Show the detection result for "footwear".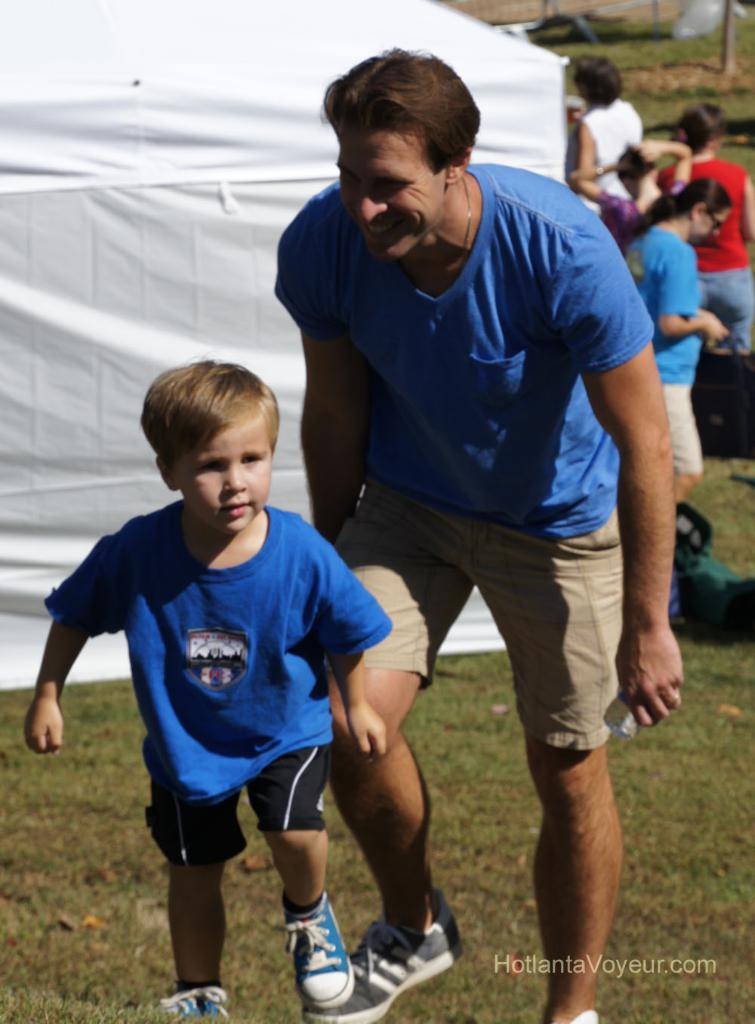
left=303, top=890, right=352, bottom=1007.
